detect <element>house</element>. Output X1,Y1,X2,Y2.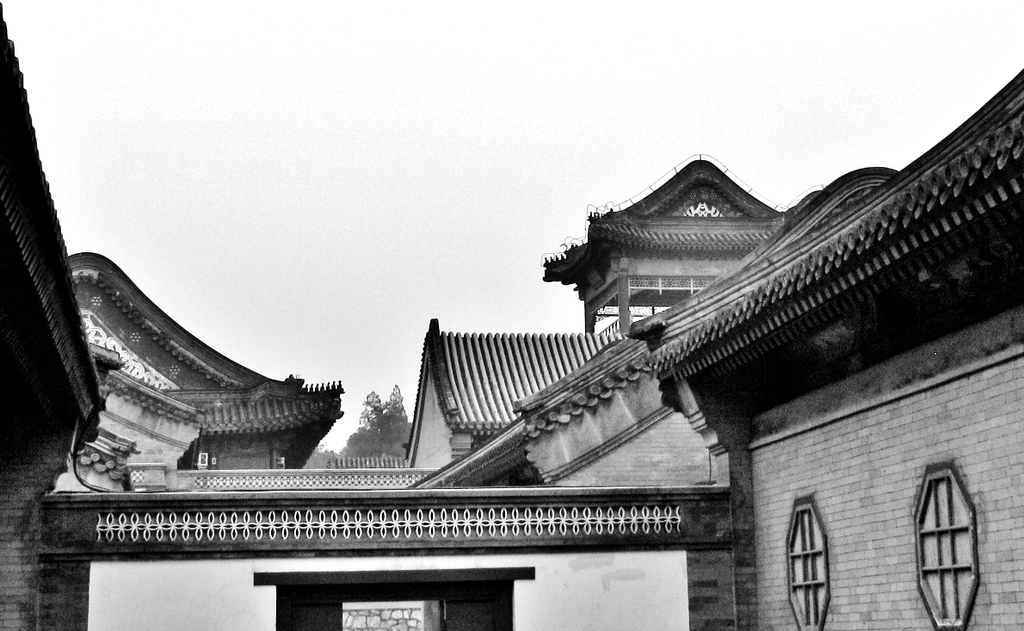
1,0,1020,630.
